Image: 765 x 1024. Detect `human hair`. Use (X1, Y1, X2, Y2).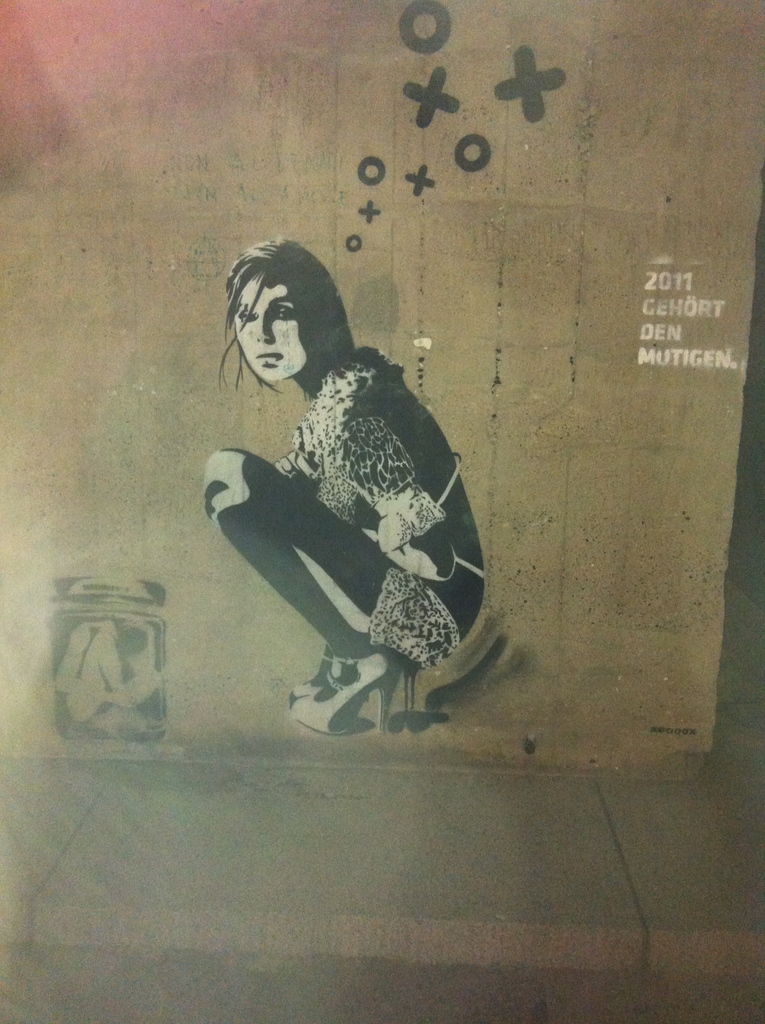
(211, 236, 357, 407).
